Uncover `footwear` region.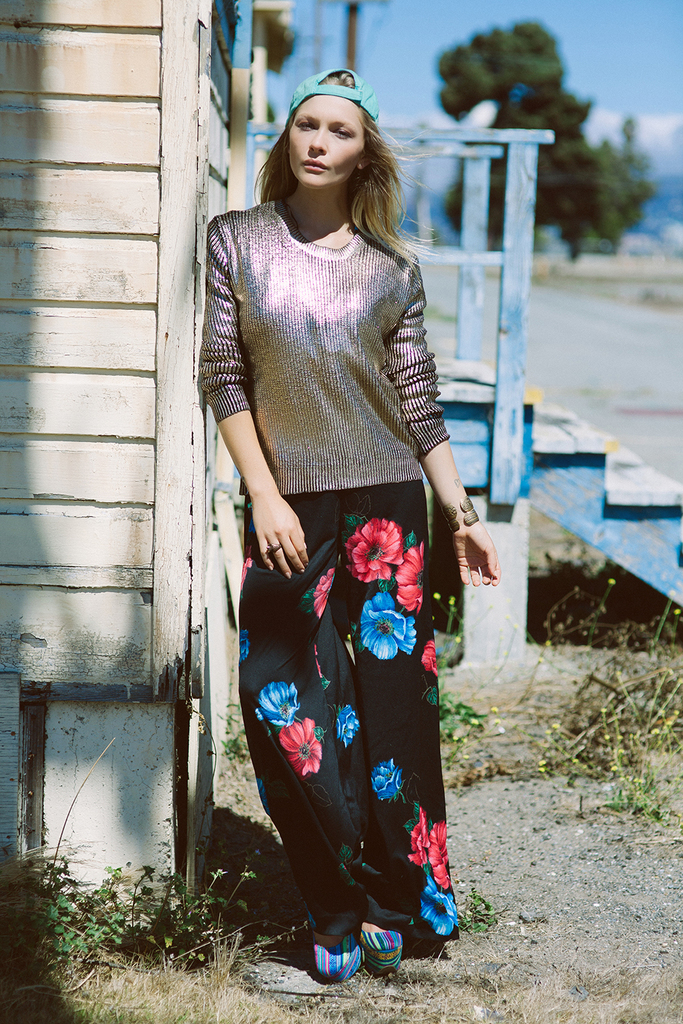
Uncovered: left=355, top=925, right=404, bottom=974.
